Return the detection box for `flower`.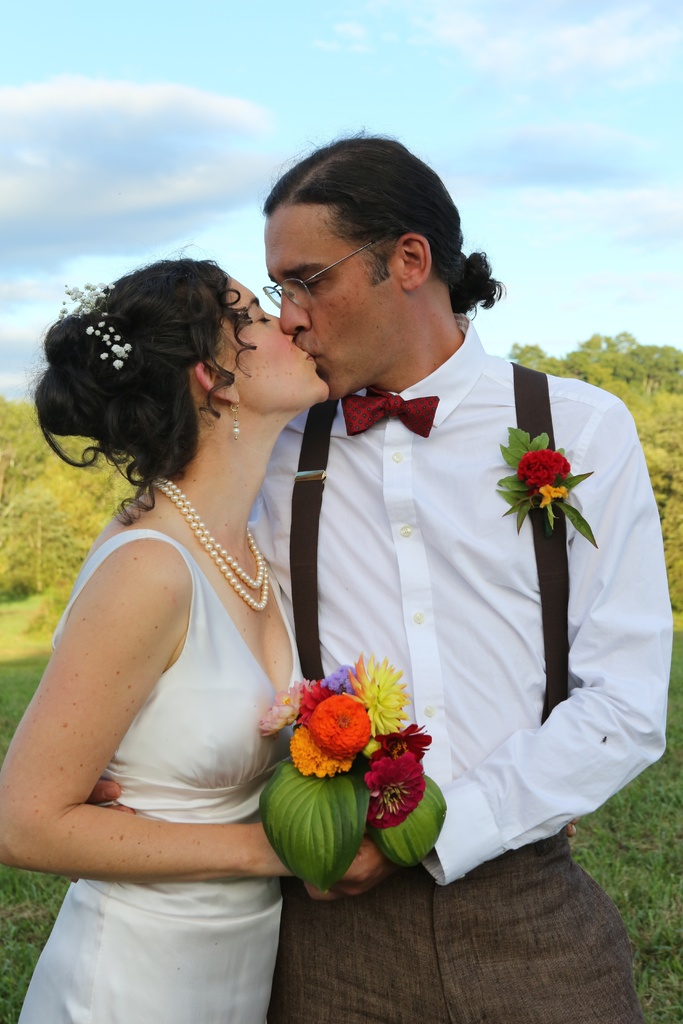
(x1=383, y1=722, x2=432, y2=760).
